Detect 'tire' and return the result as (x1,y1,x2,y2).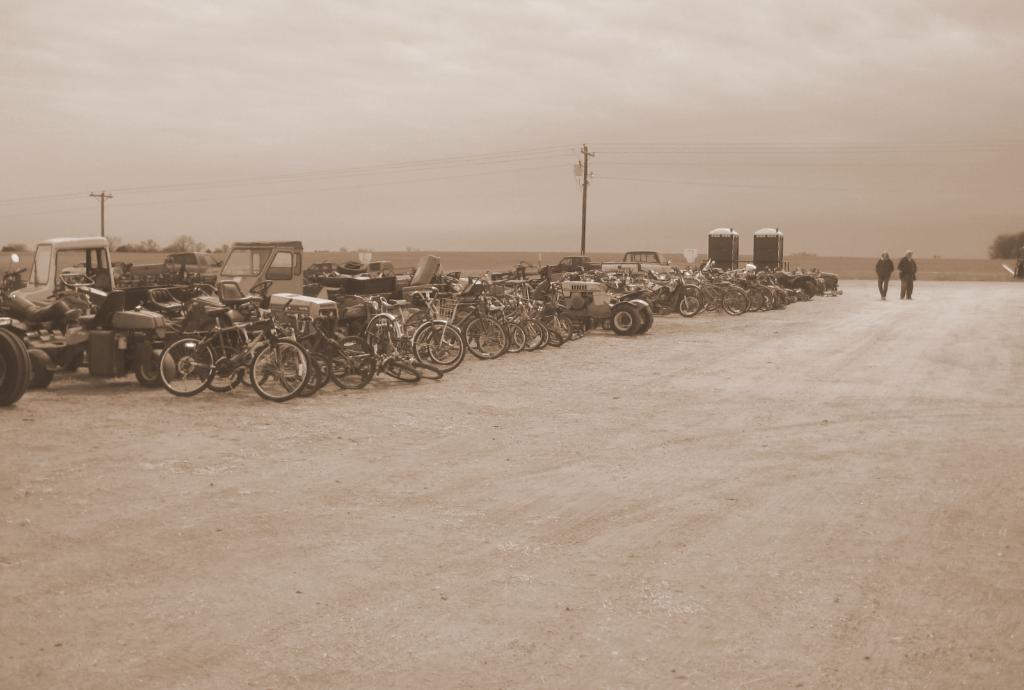
(724,287,749,317).
